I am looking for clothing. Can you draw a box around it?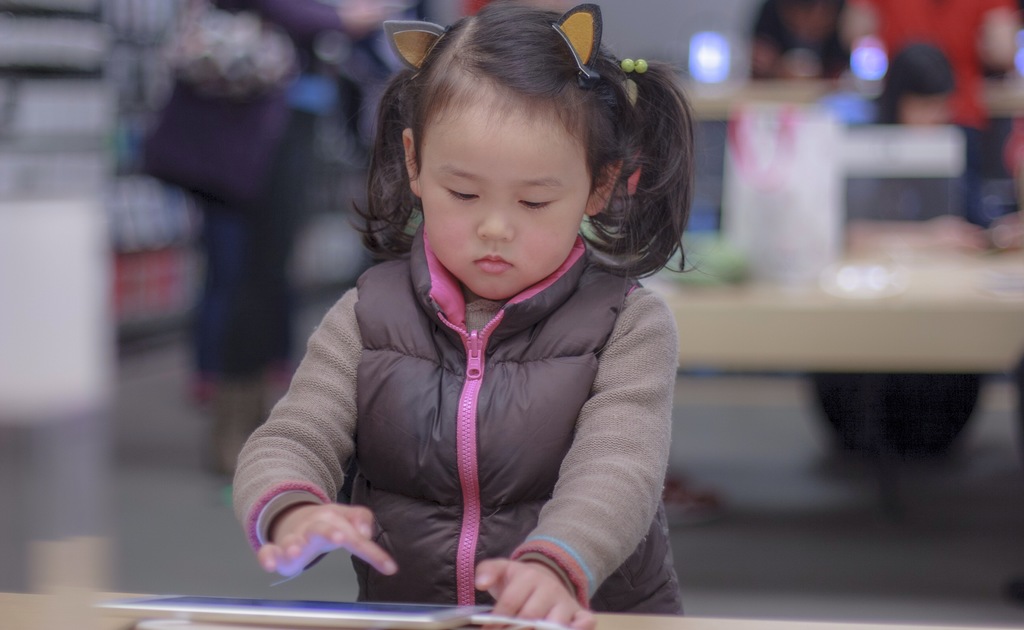
Sure, the bounding box is x1=230, y1=235, x2=685, y2=615.
